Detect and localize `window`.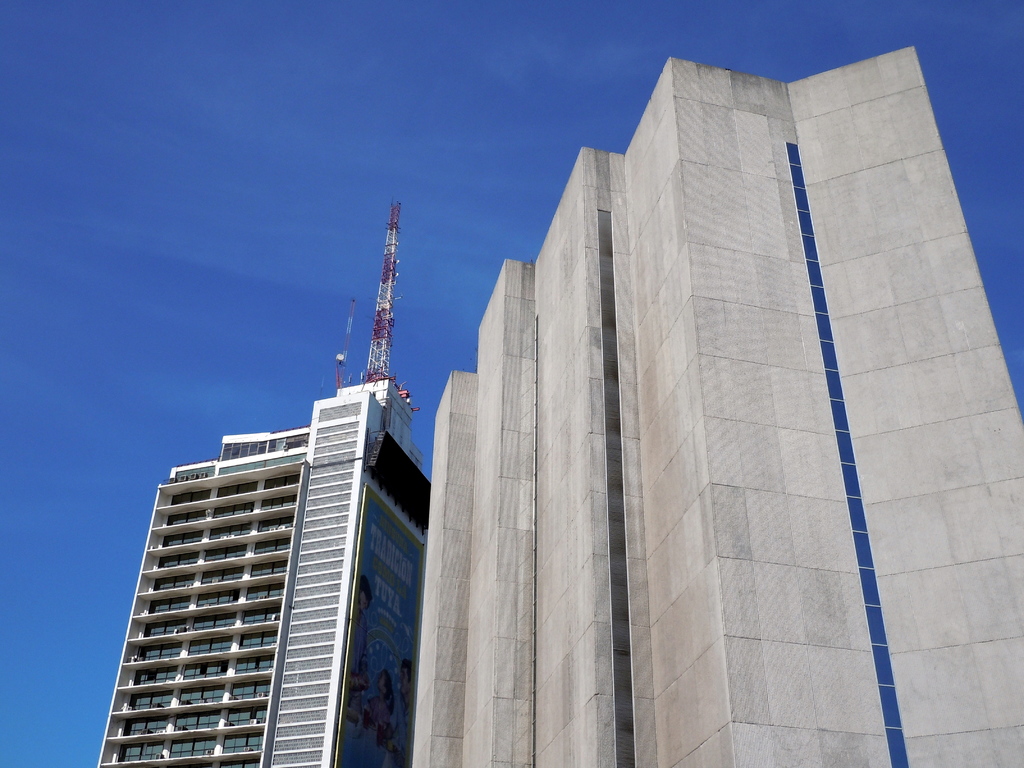
Localized at (left=261, top=467, right=300, bottom=495).
